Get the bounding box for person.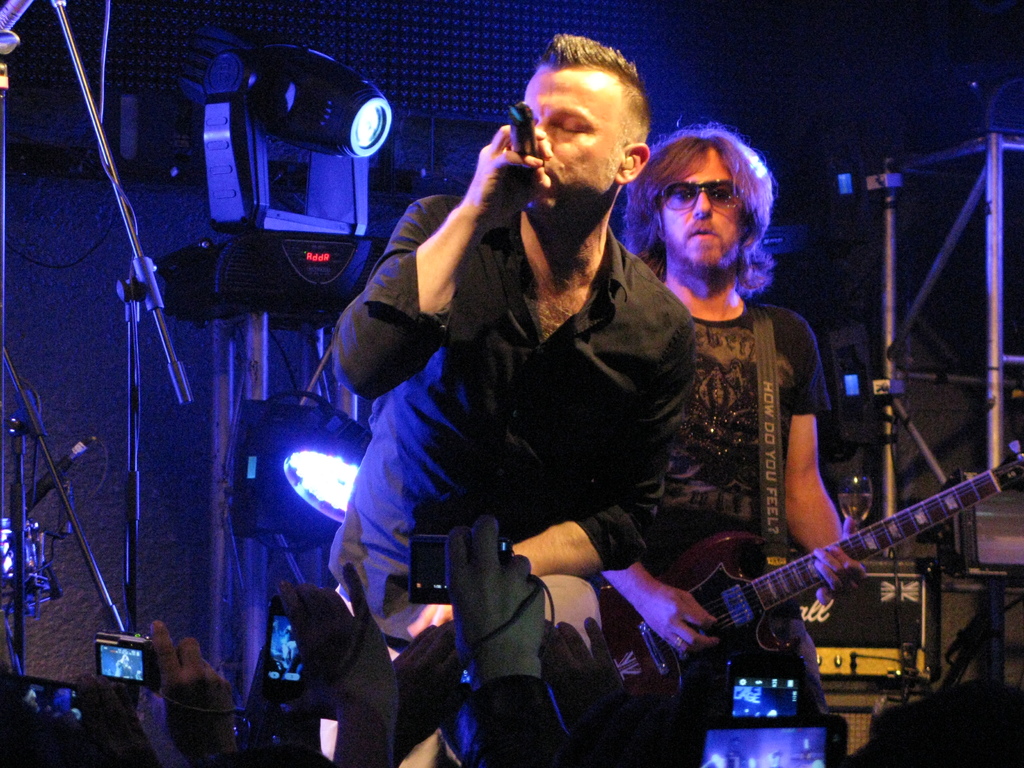
bbox=[598, 127, 890, 754].
